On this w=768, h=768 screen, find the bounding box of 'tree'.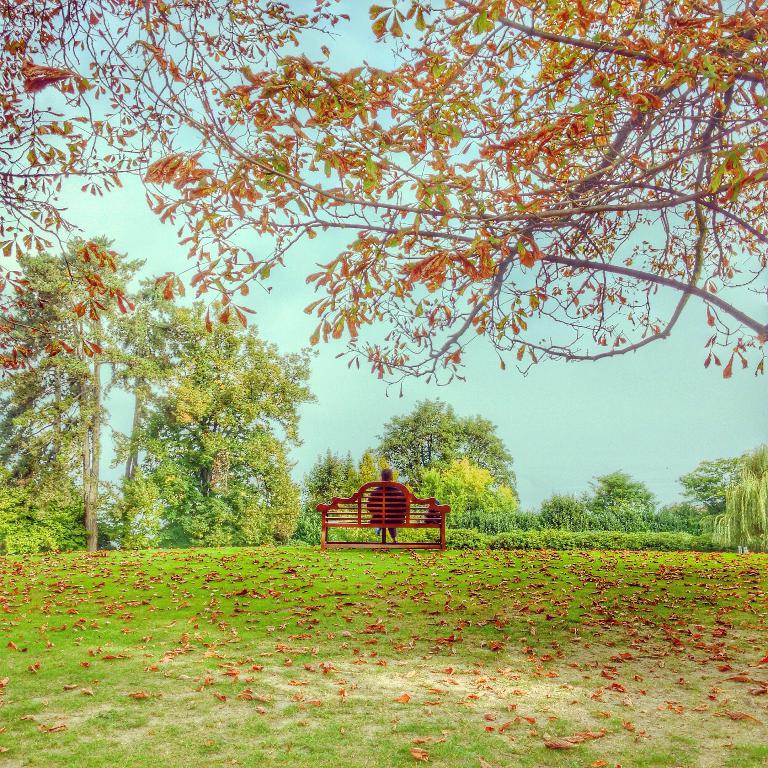
Bounding box: [0,228,321,552].
